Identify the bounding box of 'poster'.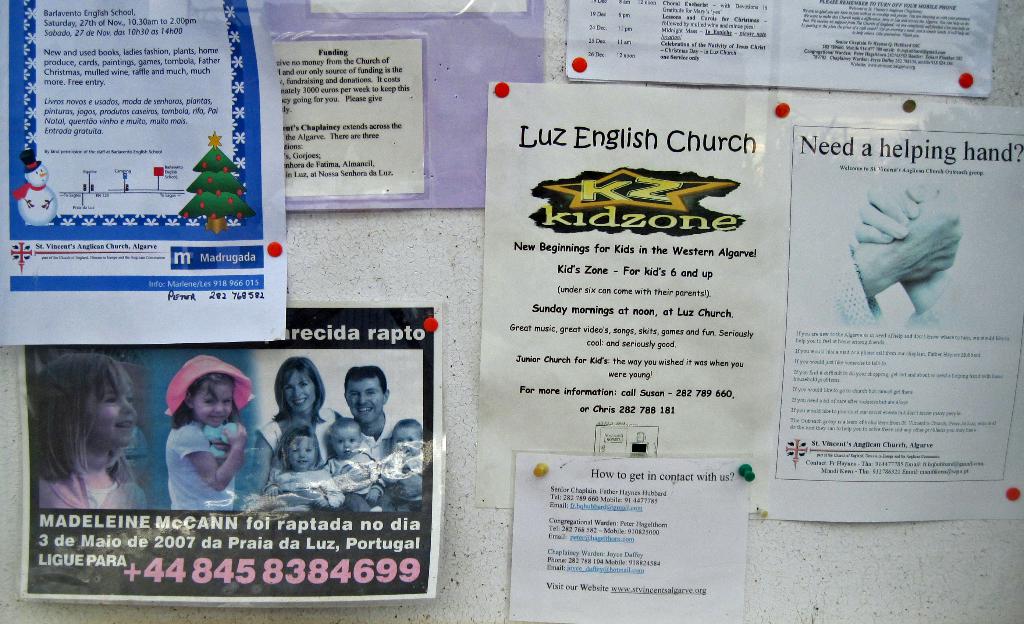
<region>754, 94, 1023, 520</region>.
